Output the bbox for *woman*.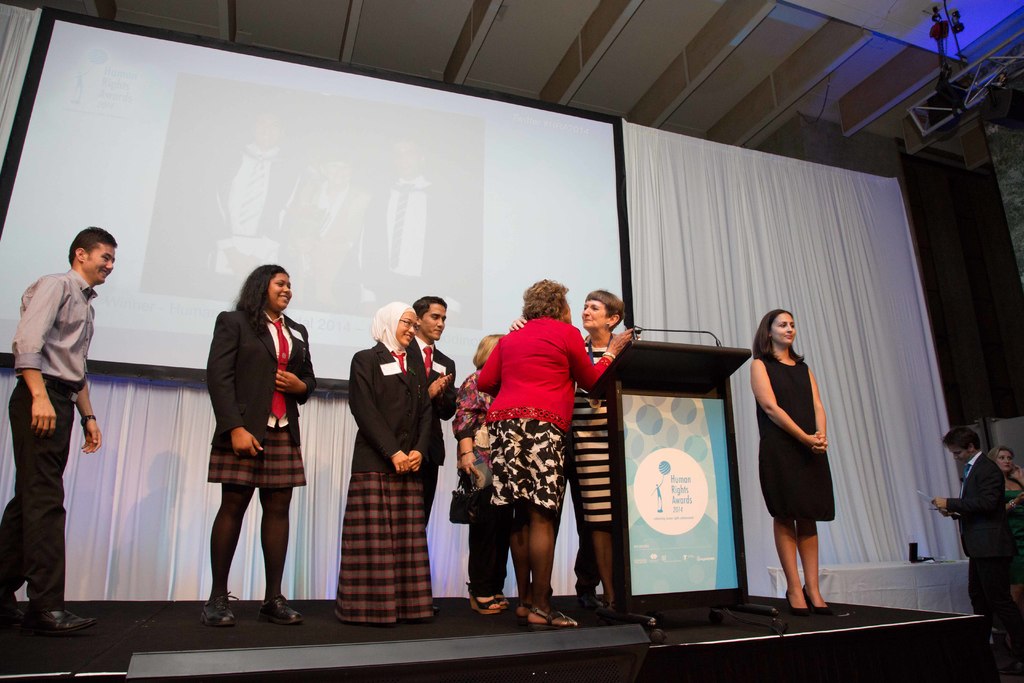
bbox(993, 447, 1023, 582).
